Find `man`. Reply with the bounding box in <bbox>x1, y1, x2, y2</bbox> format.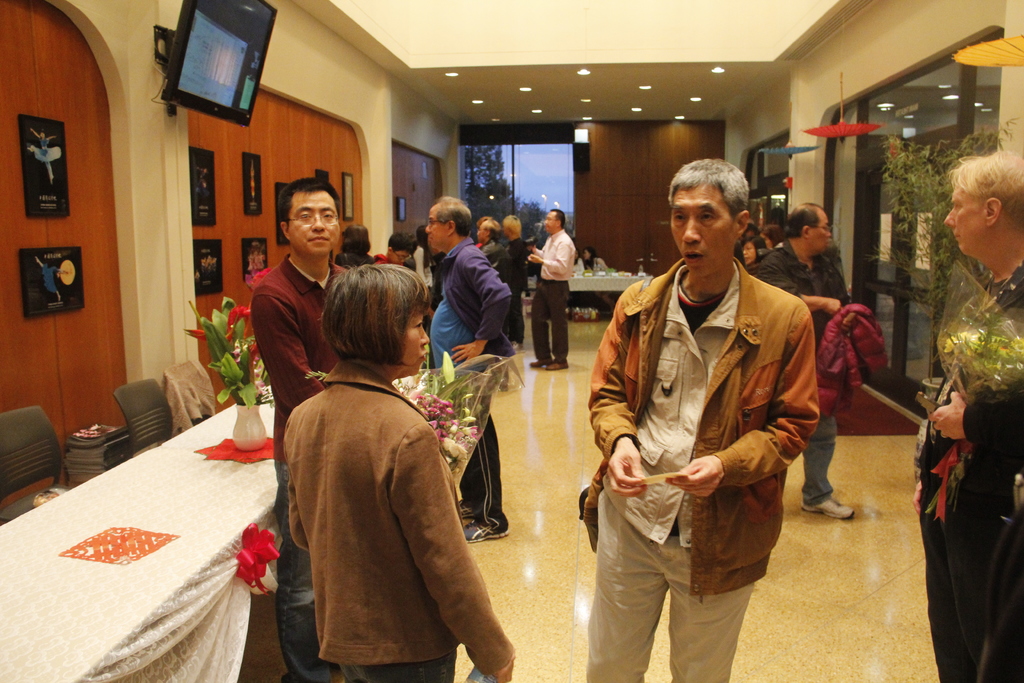
<bbox>919, 145, 1023, 682</bbox>.
